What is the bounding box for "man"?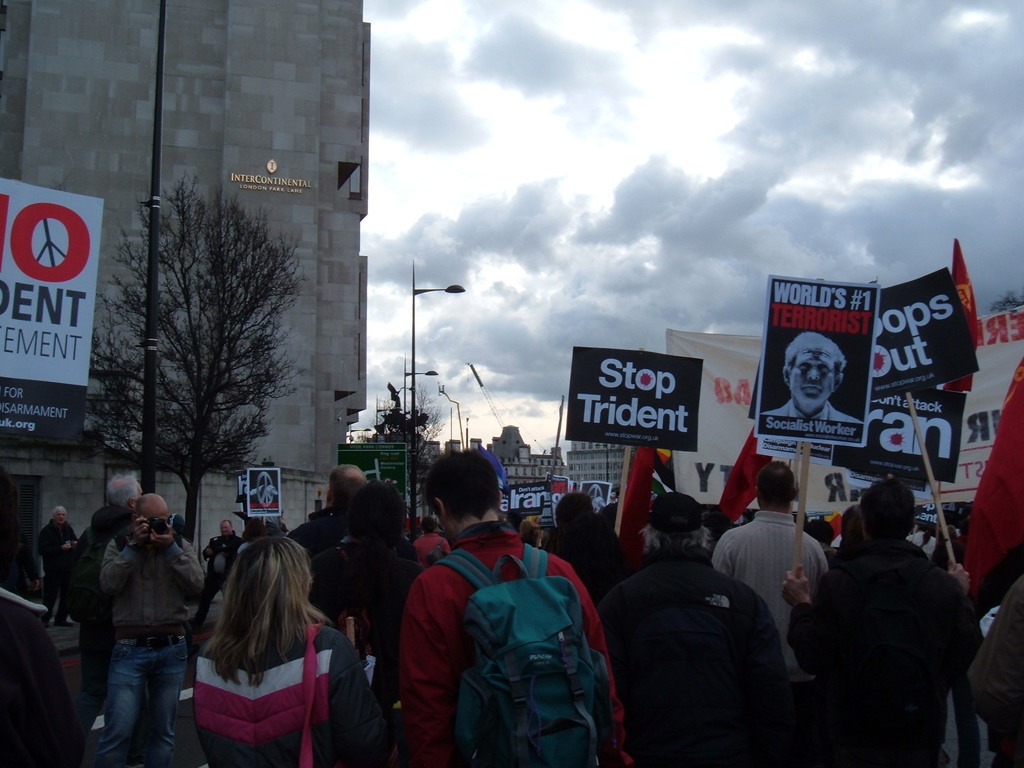
<box>95,490,208,767</box>.
